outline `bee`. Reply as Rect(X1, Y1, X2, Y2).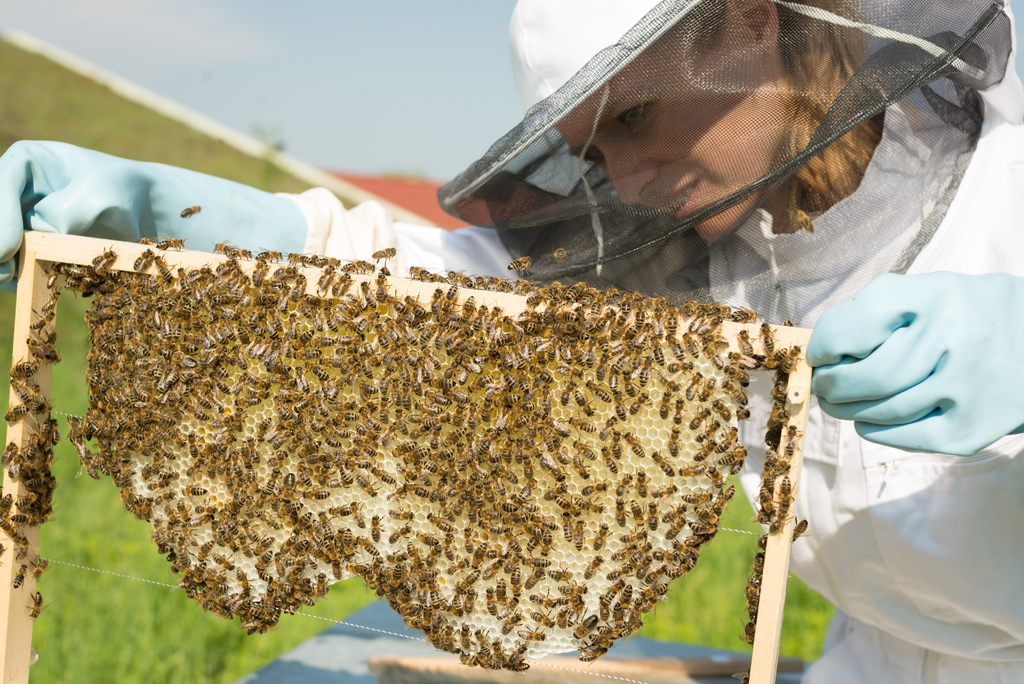
Rect(316, 336, 334, 352).
